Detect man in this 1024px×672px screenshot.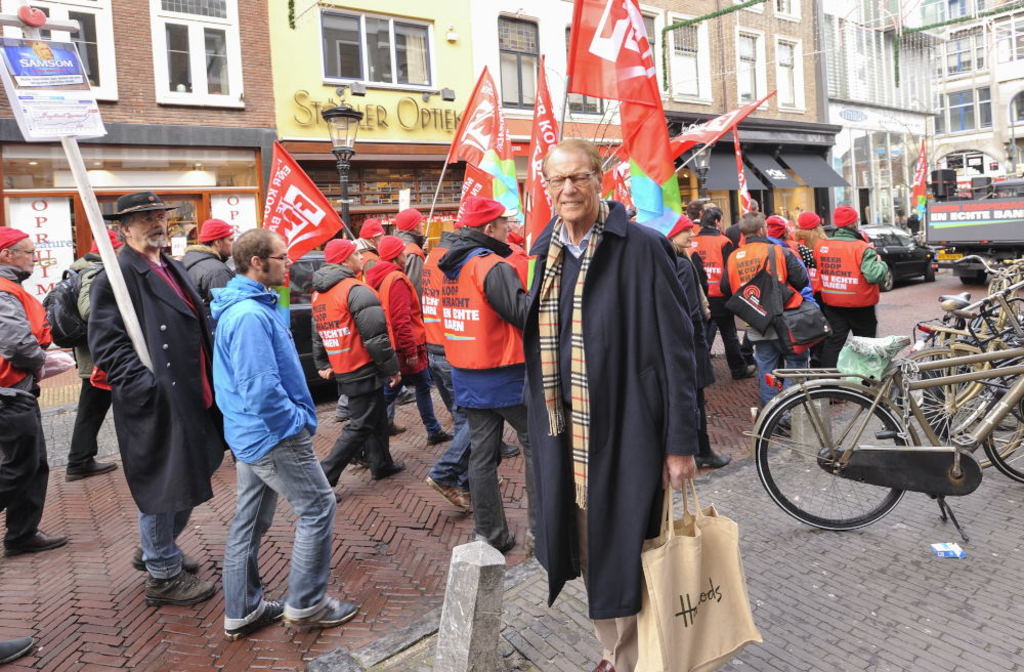
Detection: 307,236,408,509.
